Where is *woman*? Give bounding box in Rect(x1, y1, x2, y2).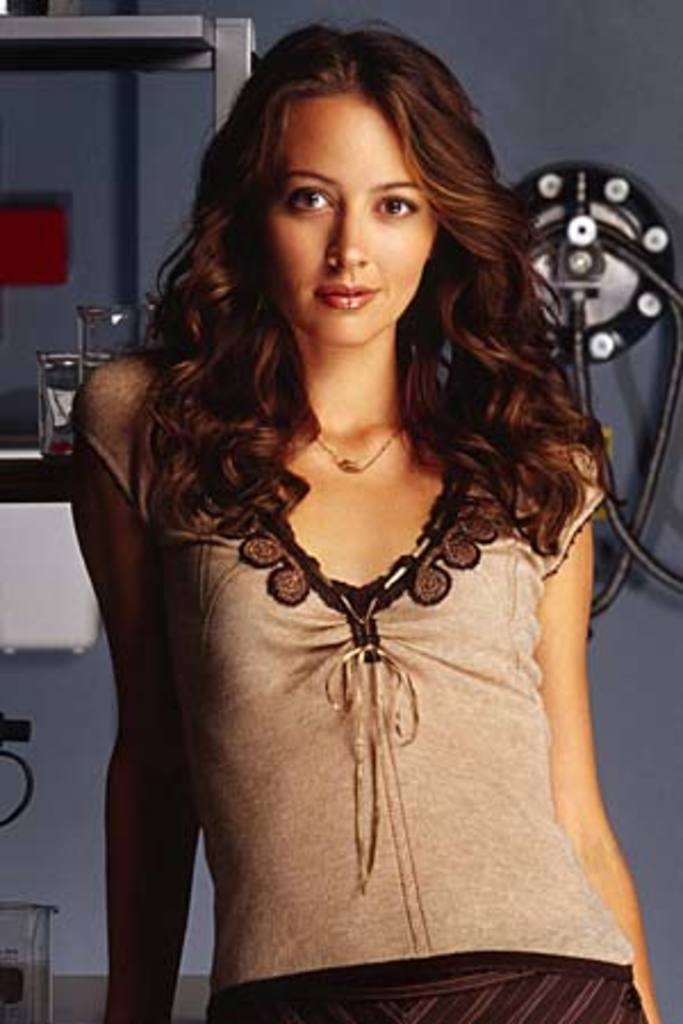
Rect(52, 23, 676, 1022).
